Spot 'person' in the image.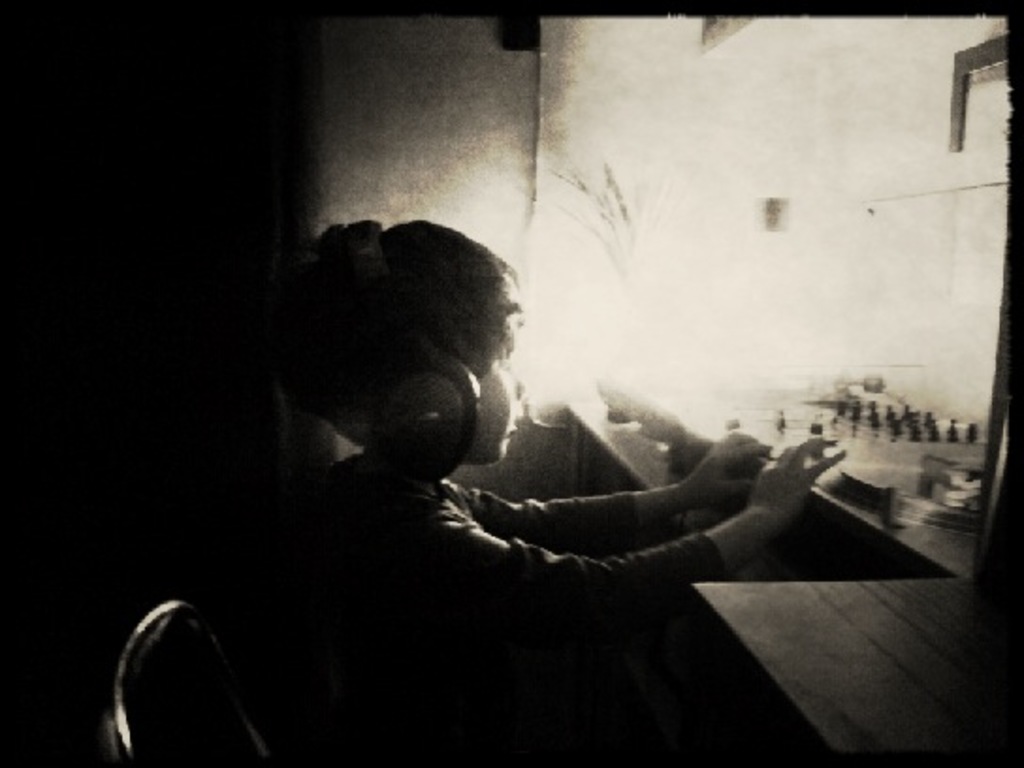
'person' found at <box>198,216,853,766</box>.
